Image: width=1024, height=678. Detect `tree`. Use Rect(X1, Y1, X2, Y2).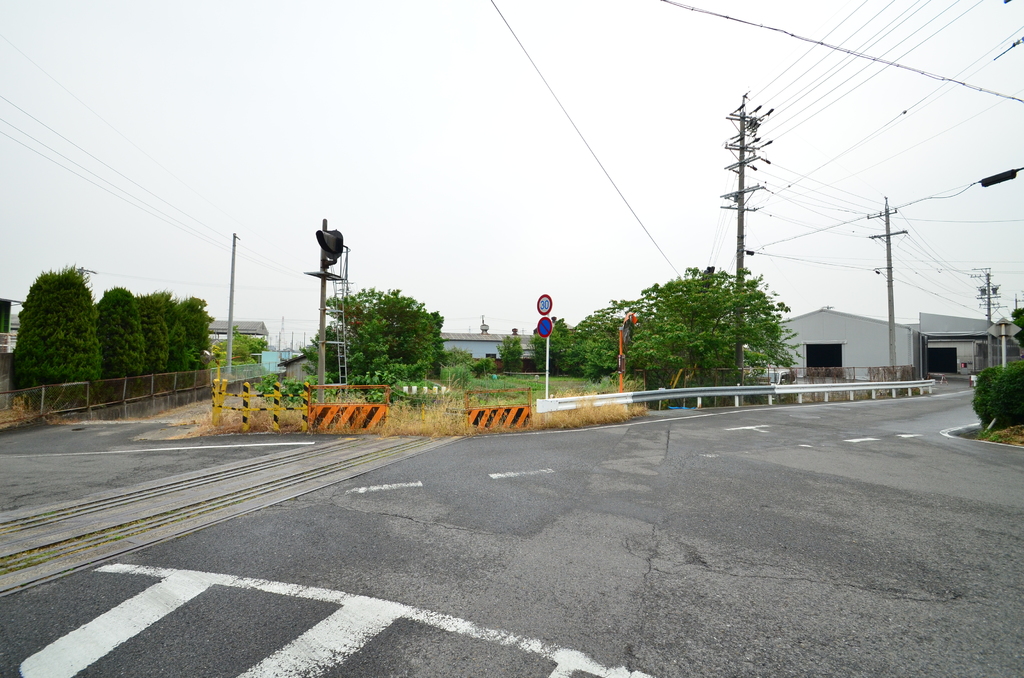
Rect(140, 285, 187, 373).
